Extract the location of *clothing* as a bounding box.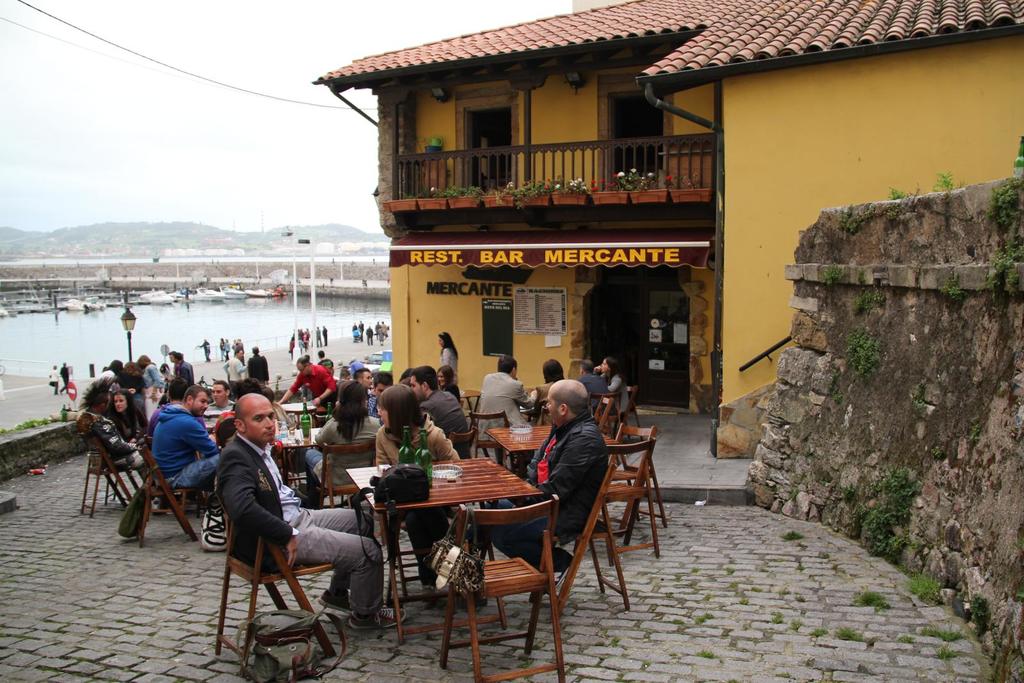
447, 385, 467, 408.
